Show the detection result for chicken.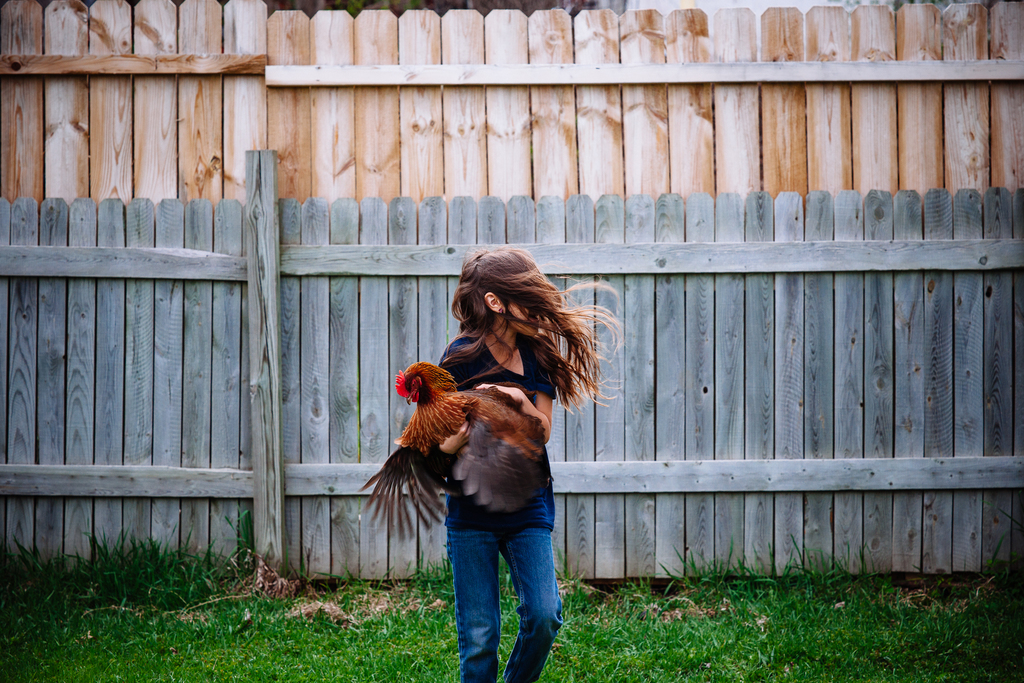
[379,345,590,553].
